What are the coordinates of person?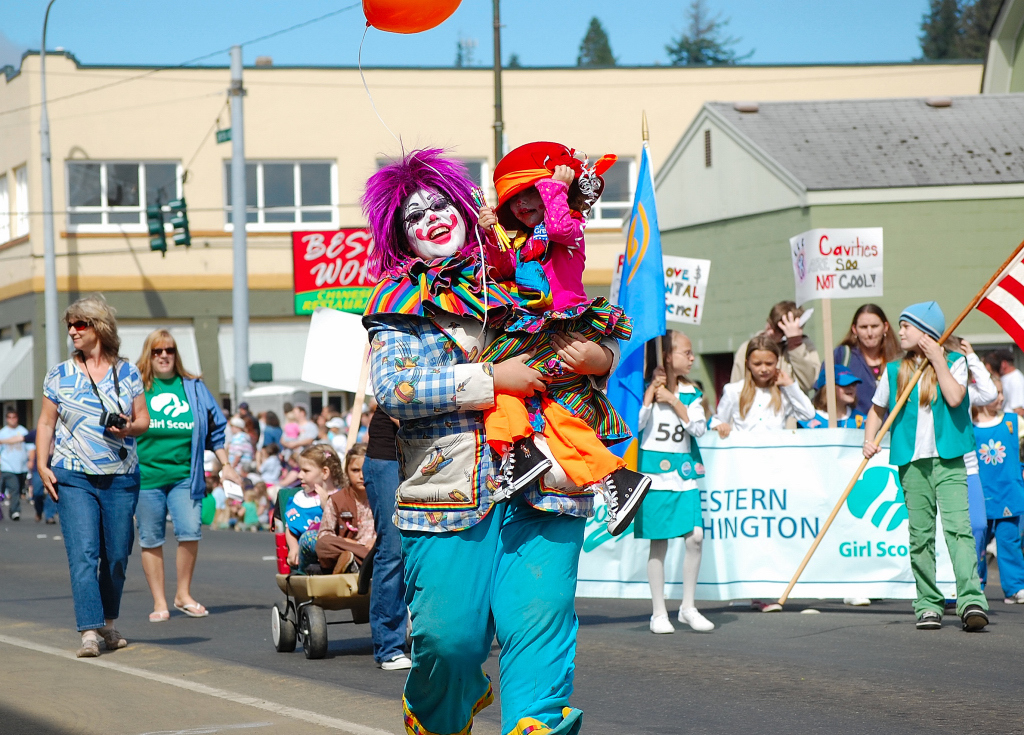
[x1=637, y1=326, x2=722, y2=651].
